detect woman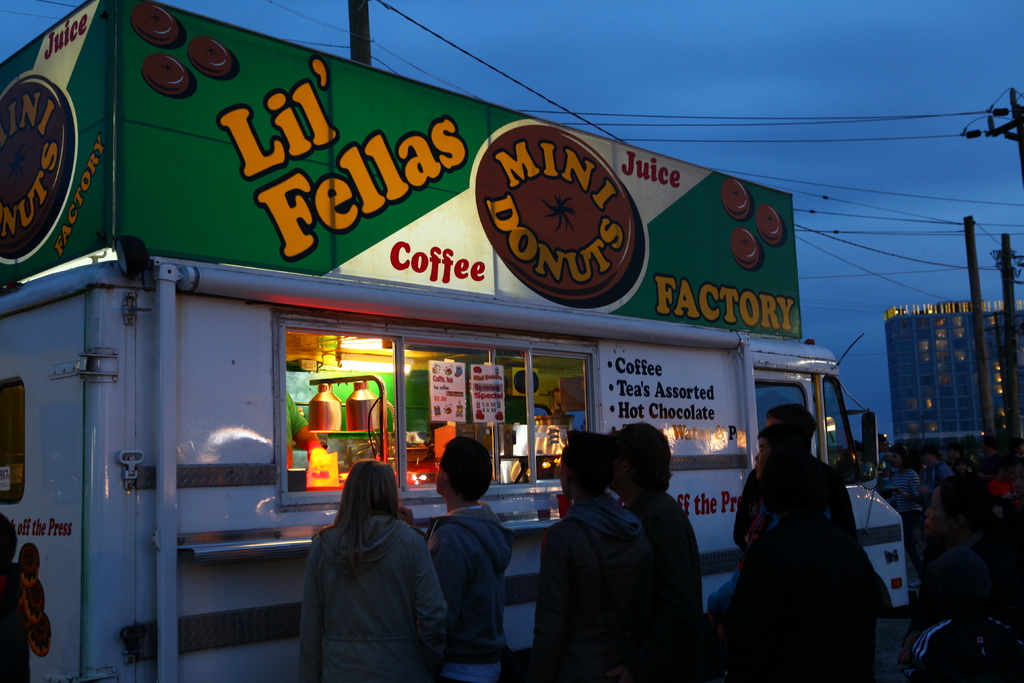
bbox(441, 451, 522, 644)
